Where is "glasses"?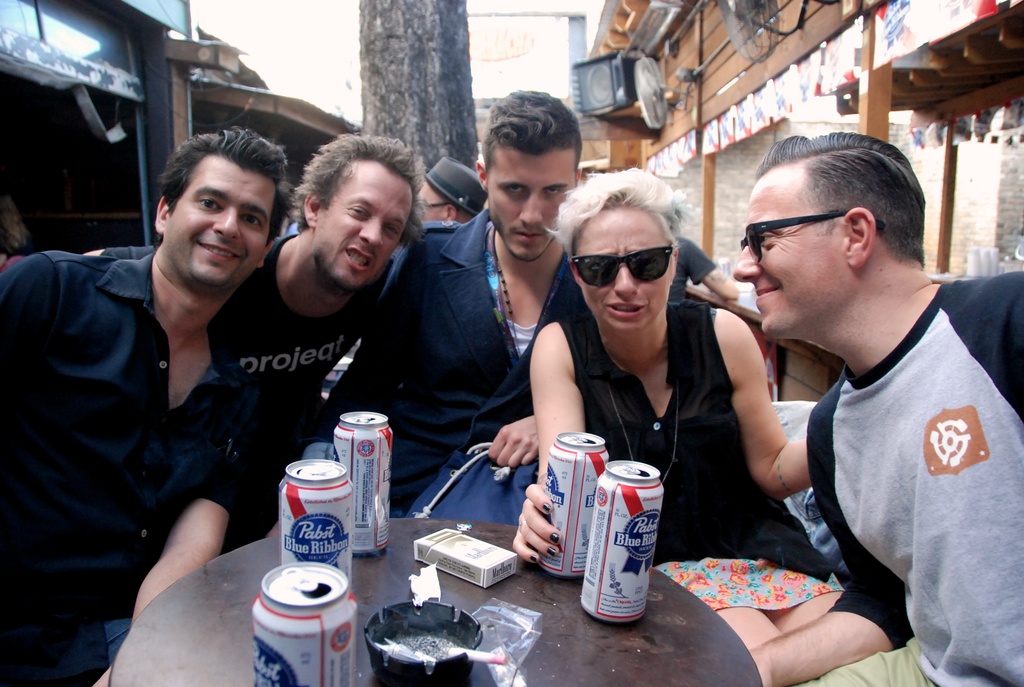
{"x1": 426, "y1": 201, "x2": 451, "y2": 209}.
